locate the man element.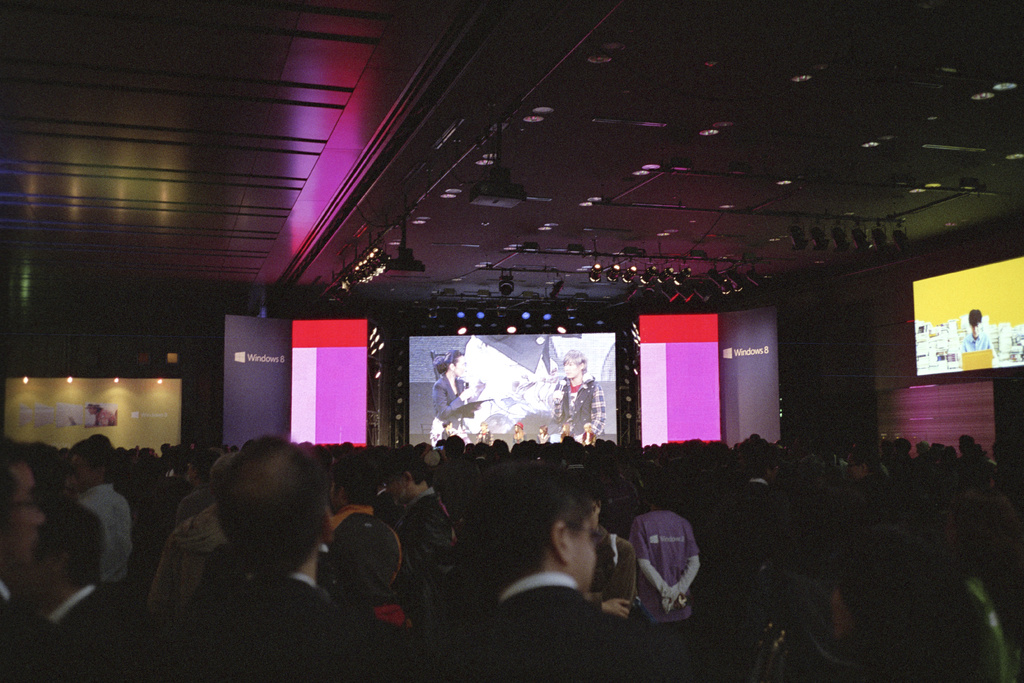
Element bbox: x1=328, y1=456, x2=399, y2=619.
